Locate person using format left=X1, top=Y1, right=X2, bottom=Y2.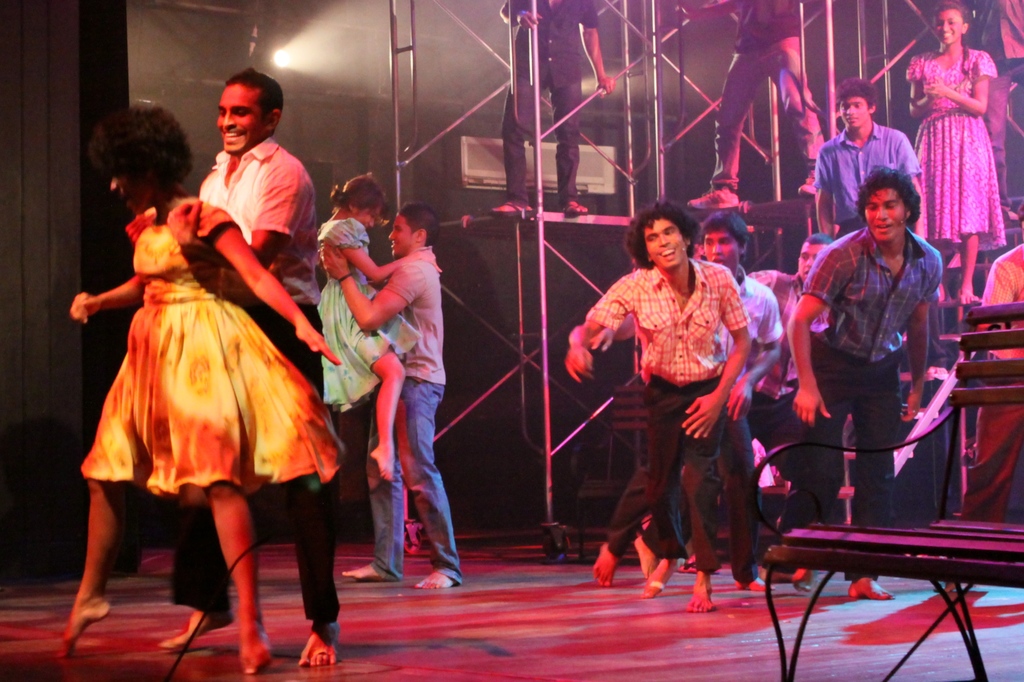
left=54, top=107, right=339, bottom=671.
